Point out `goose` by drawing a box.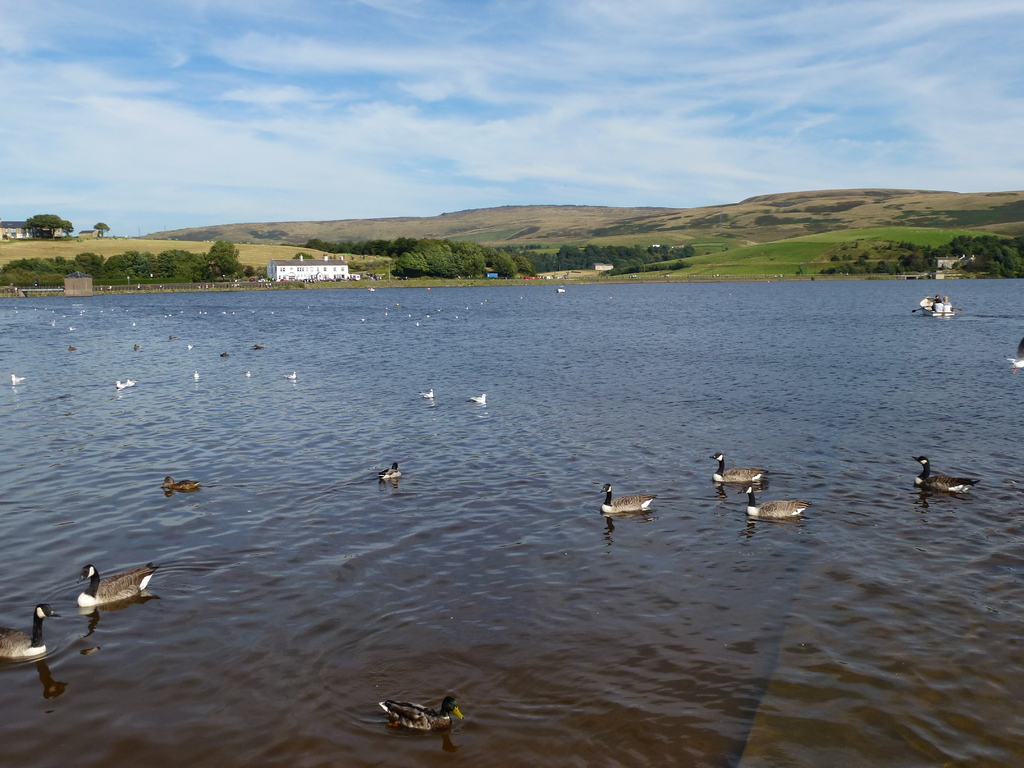
left=708, top=450, right=771, bottom=484.
